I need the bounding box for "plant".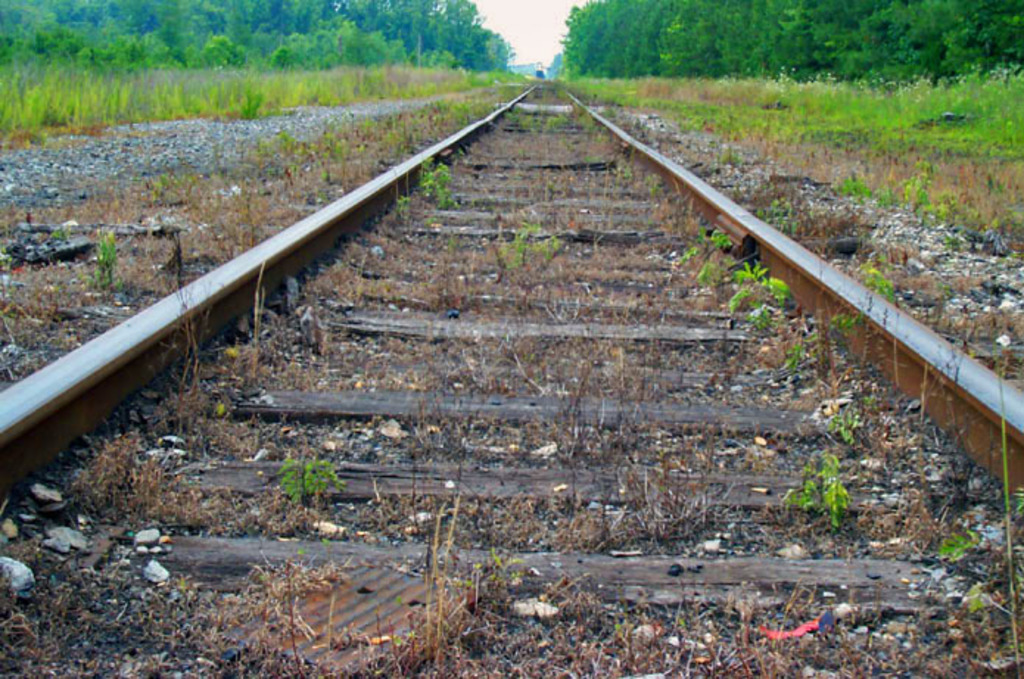
Here it is: [220,255,278,396].
